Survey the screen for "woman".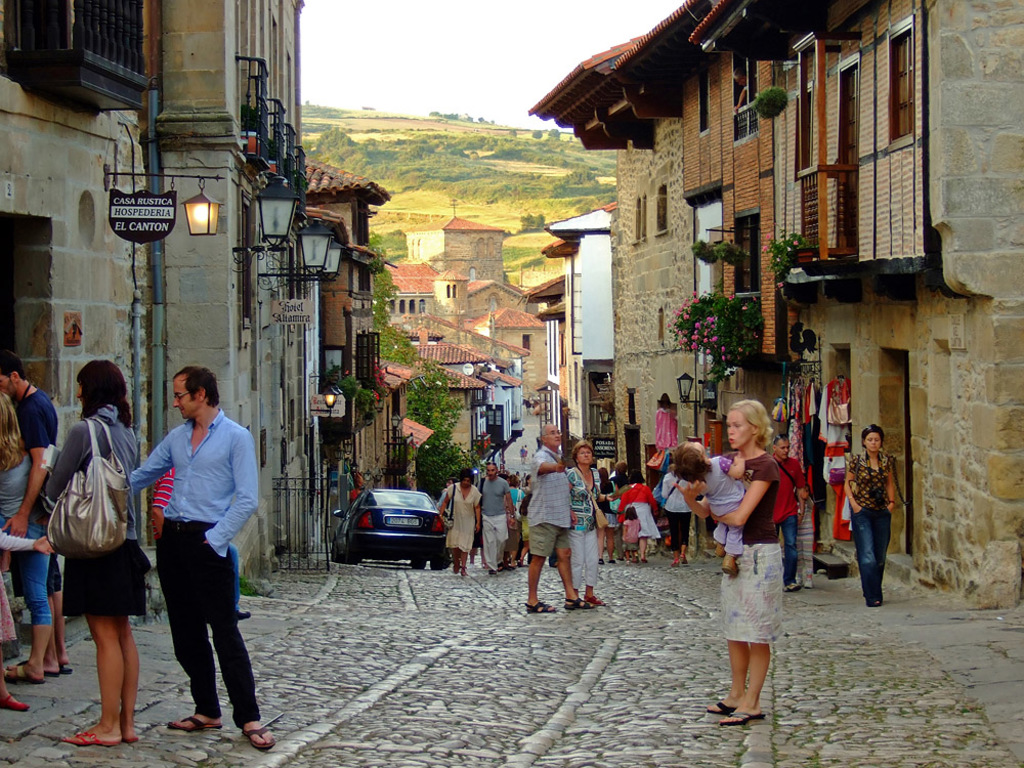
Survey found: bbox=[578, 440, 604, 599].
